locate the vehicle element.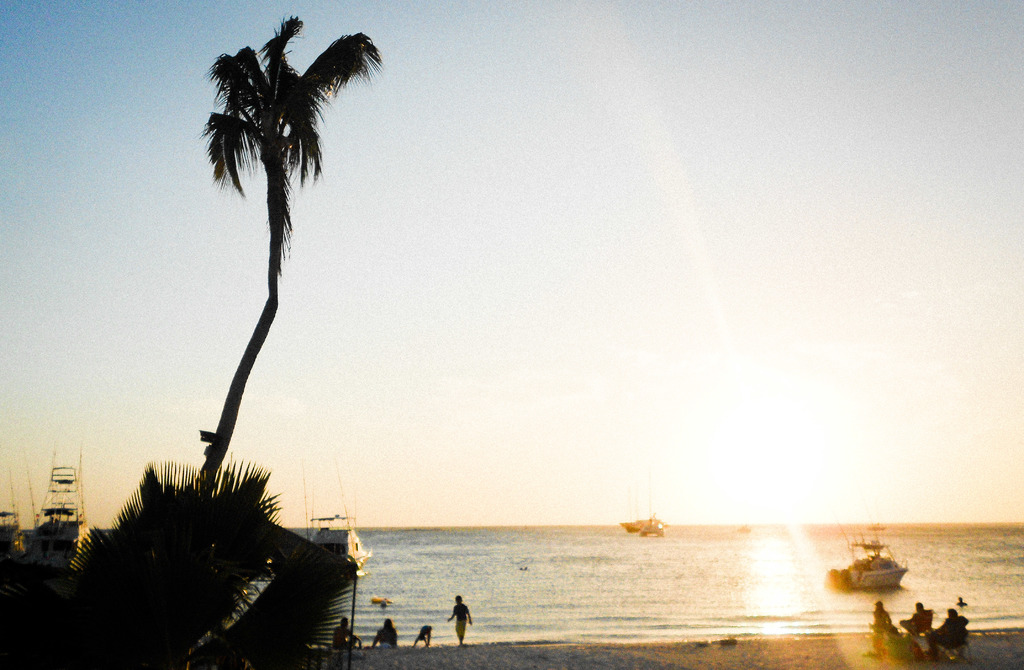
Element bbox: <bbox>0, 508, 20, 553</bbox>.
